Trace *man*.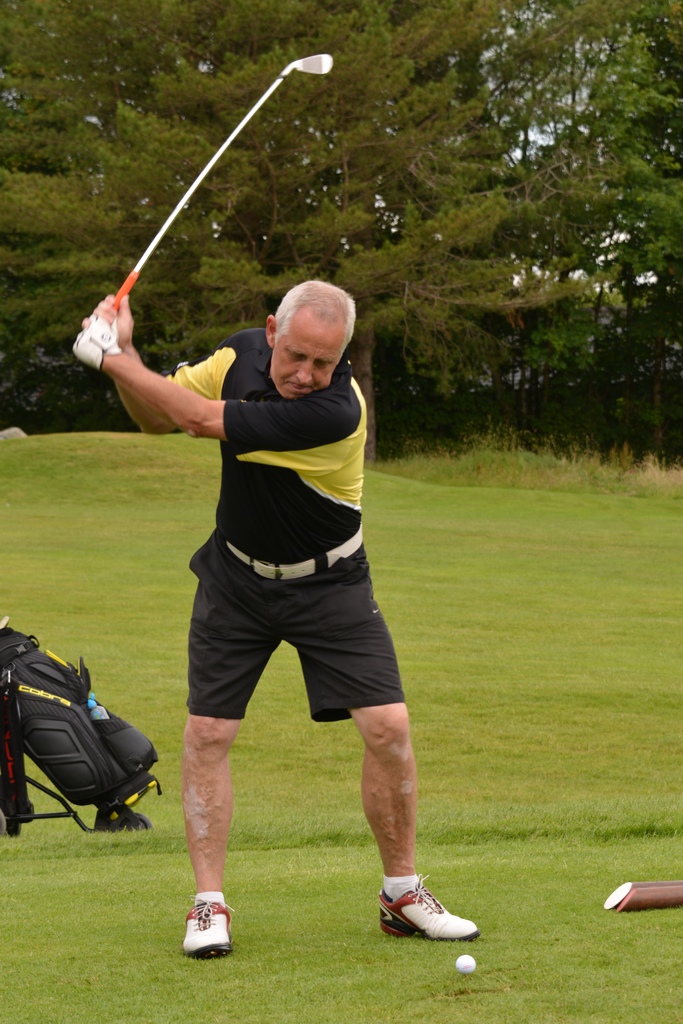
Traced to select_region(115, 239, 454, 917).
